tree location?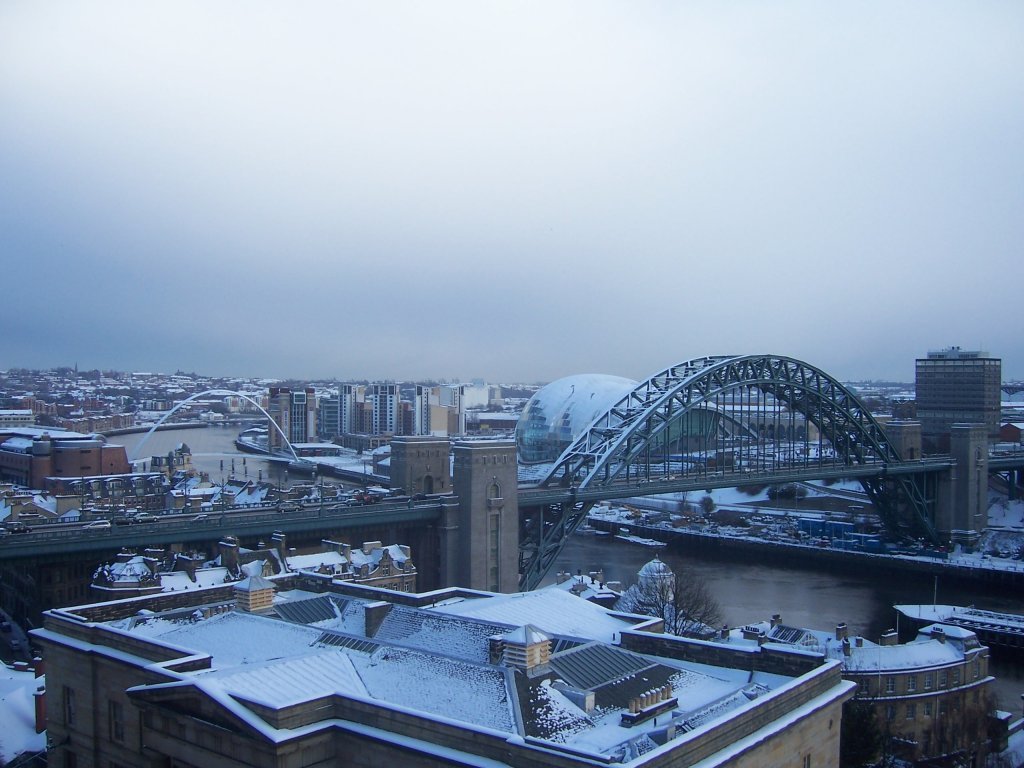
<bbox>678, 490, 687, 519</bbox>
